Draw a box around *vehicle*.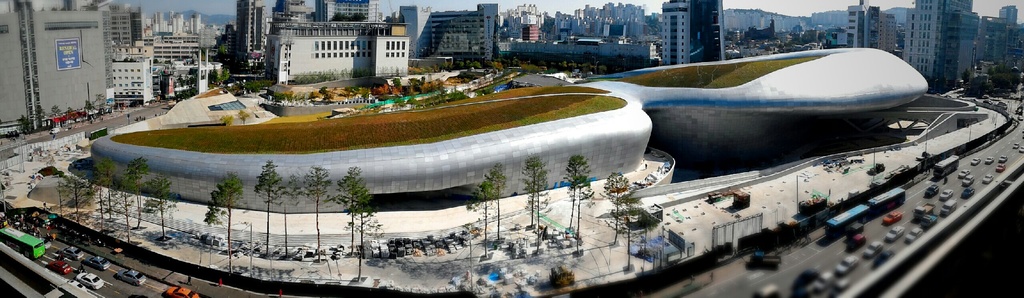
locate(49, 258, 71, 280).
